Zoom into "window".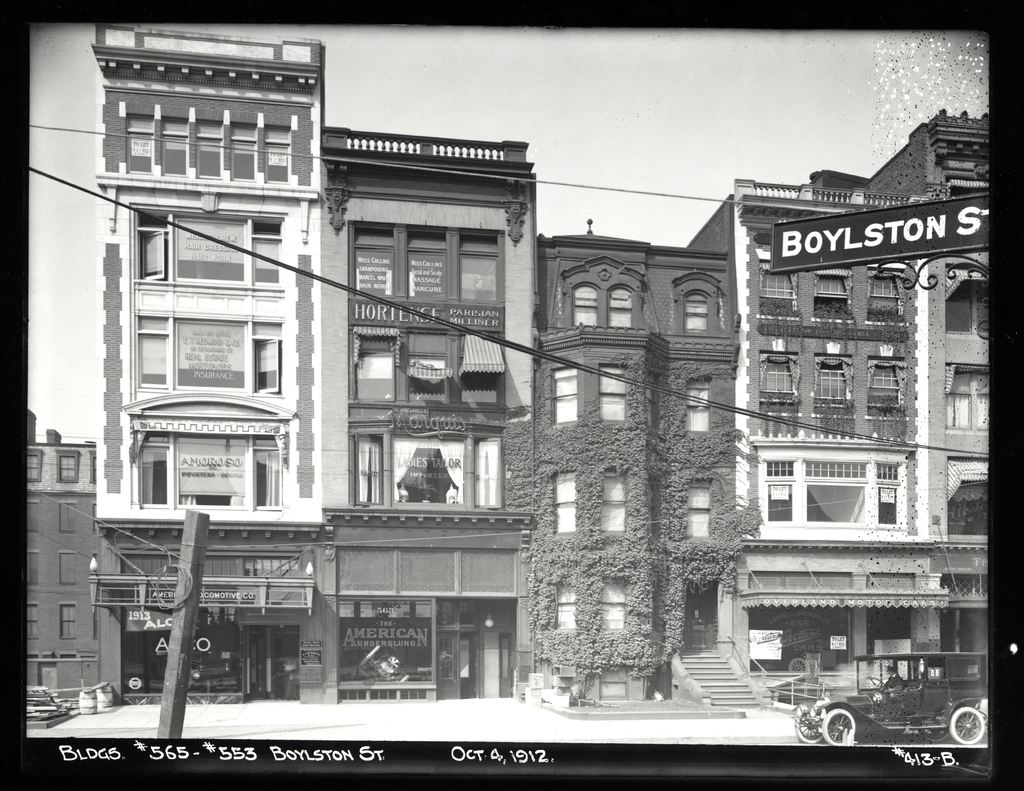
Zoom target: bbox=(945, 463, 983, 537).
